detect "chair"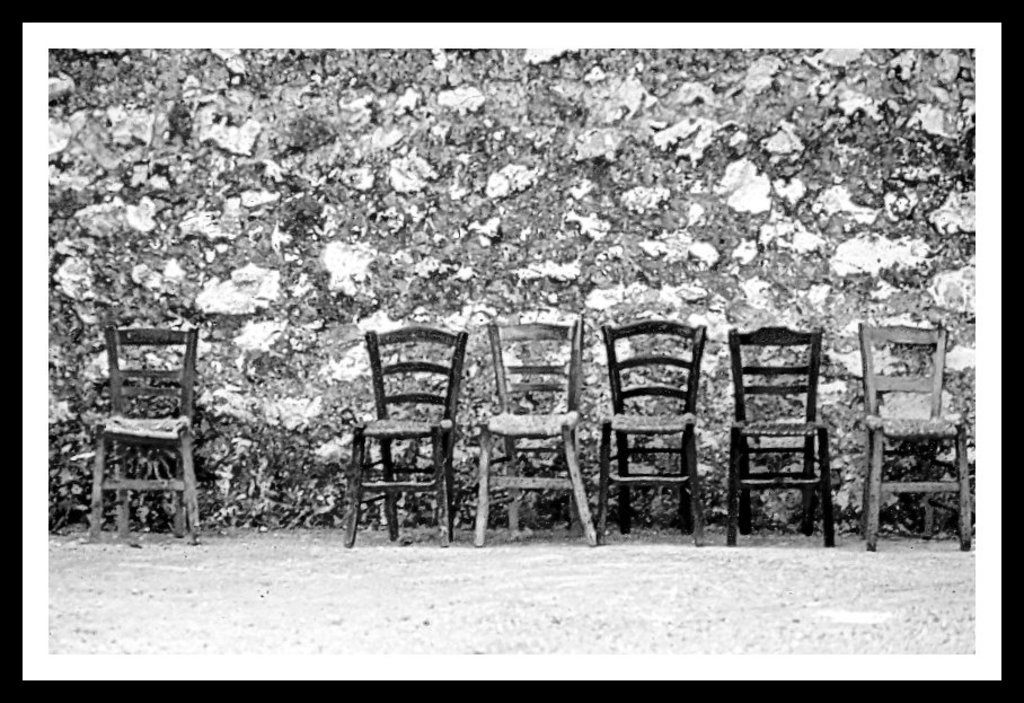
<box>722,322,848,561</box>
